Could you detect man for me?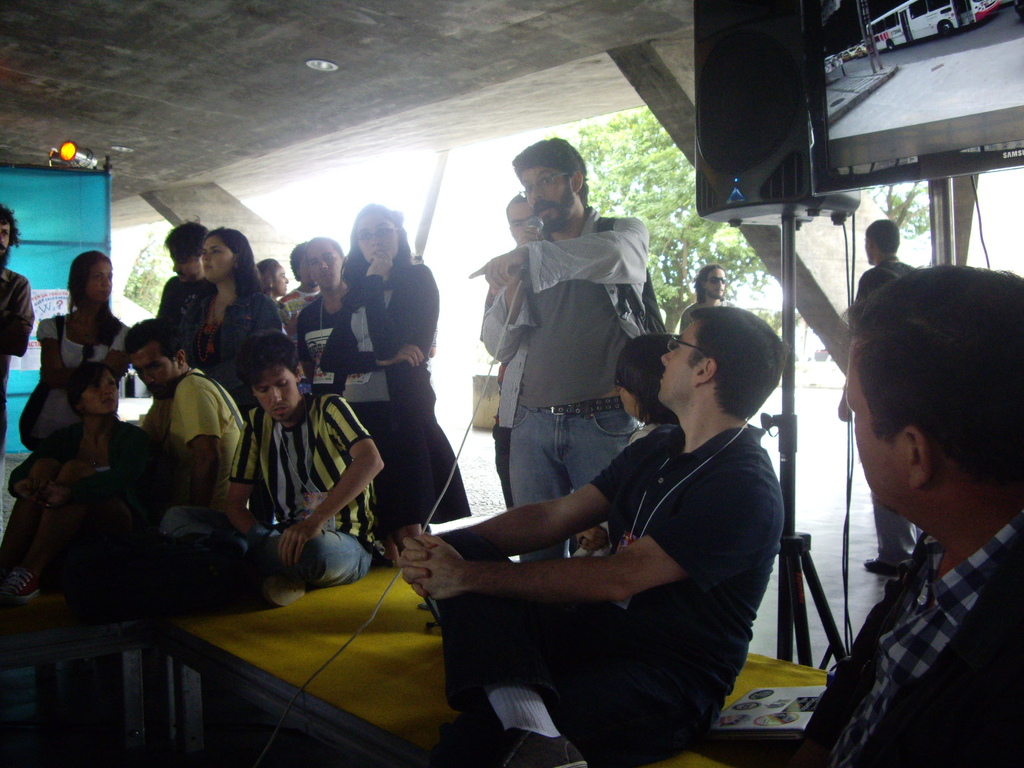
Detection result: [left=682, top=262, right=724, bottom=329].
